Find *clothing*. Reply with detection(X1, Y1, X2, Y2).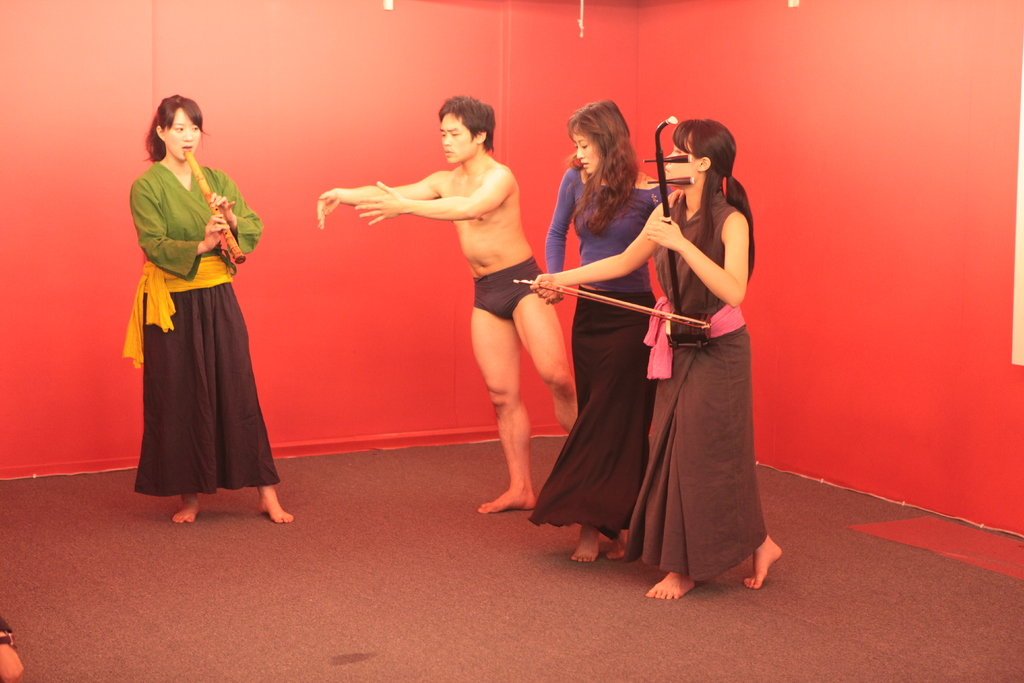
detection(620, 190, 780, 591).
